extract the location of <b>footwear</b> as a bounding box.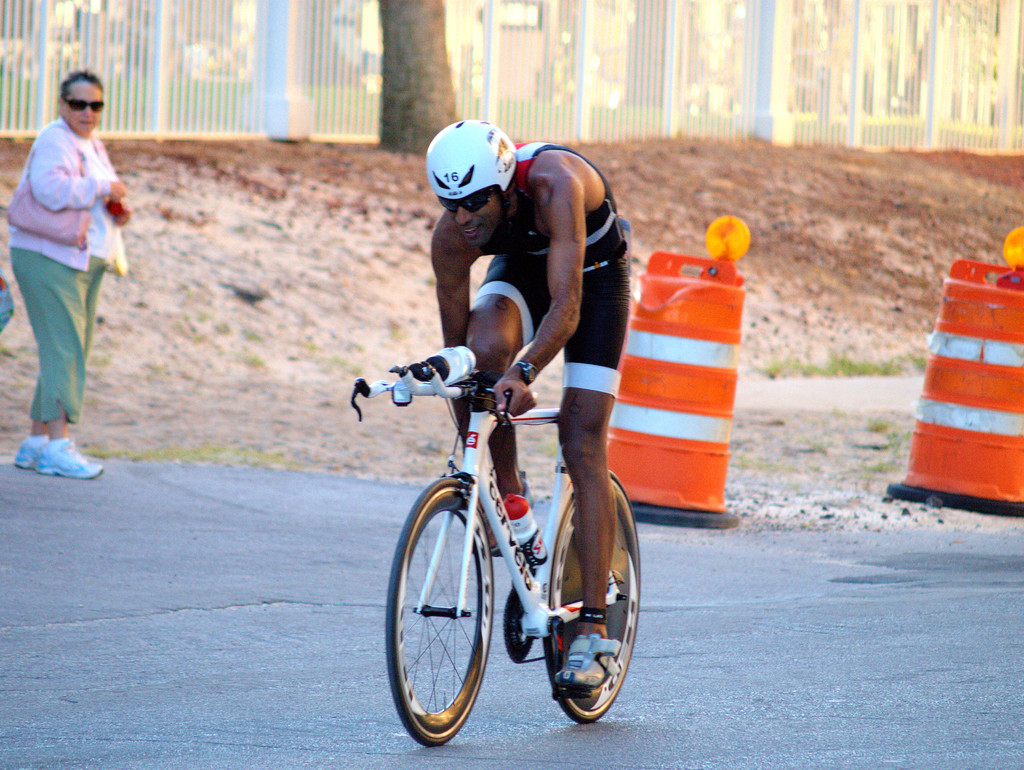
(472,471,538,559).
